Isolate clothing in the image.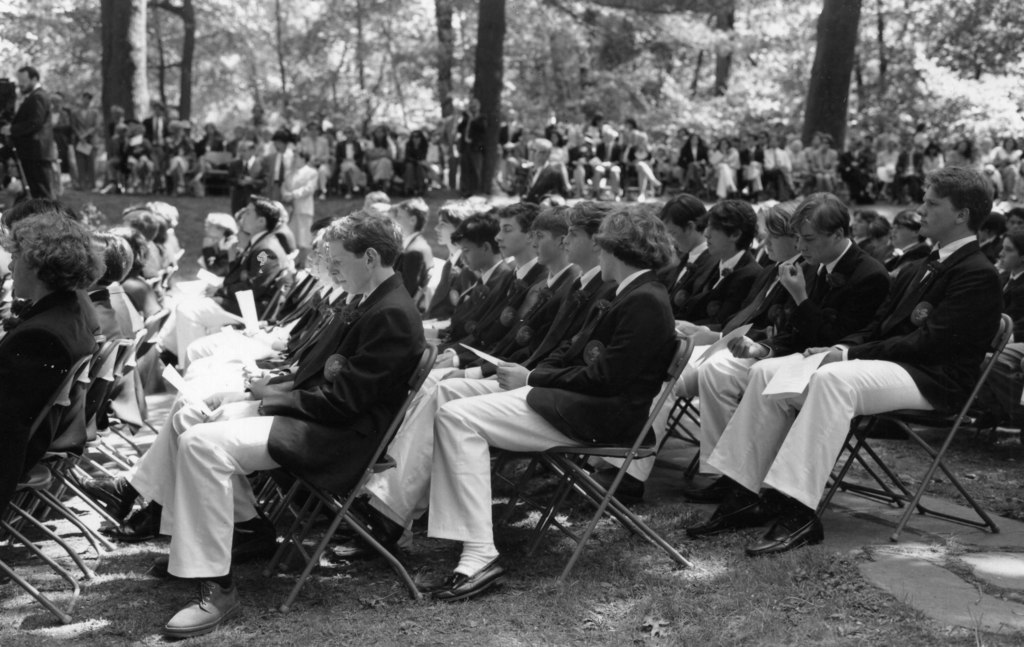
Isolated region: box=[763, 137, 797, 193].
